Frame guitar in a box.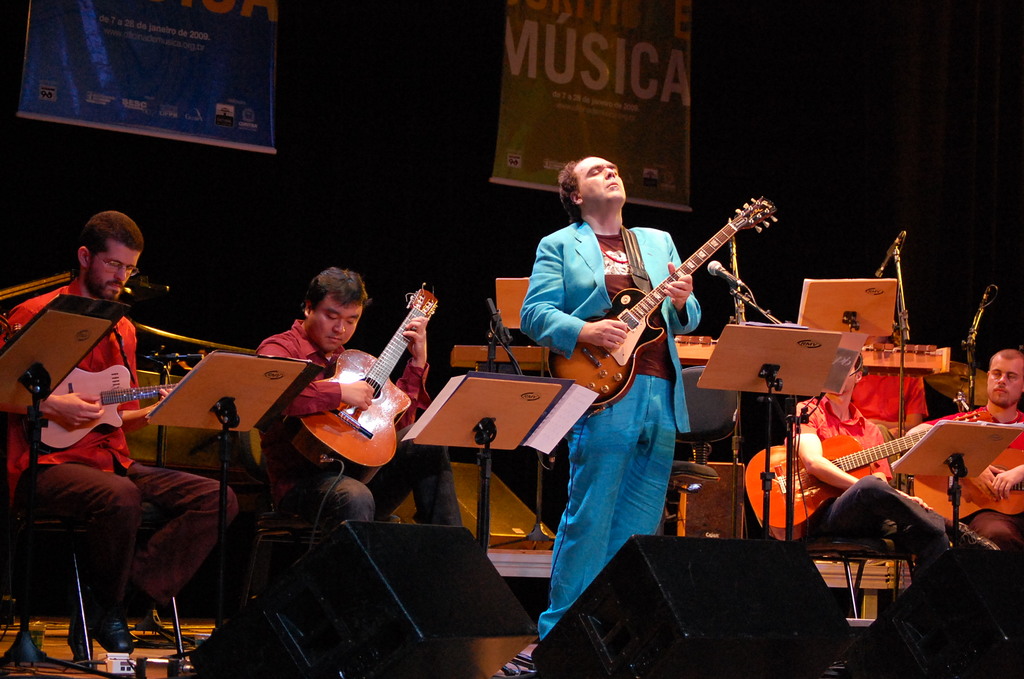
Rect(284, 282, 442, 482).
